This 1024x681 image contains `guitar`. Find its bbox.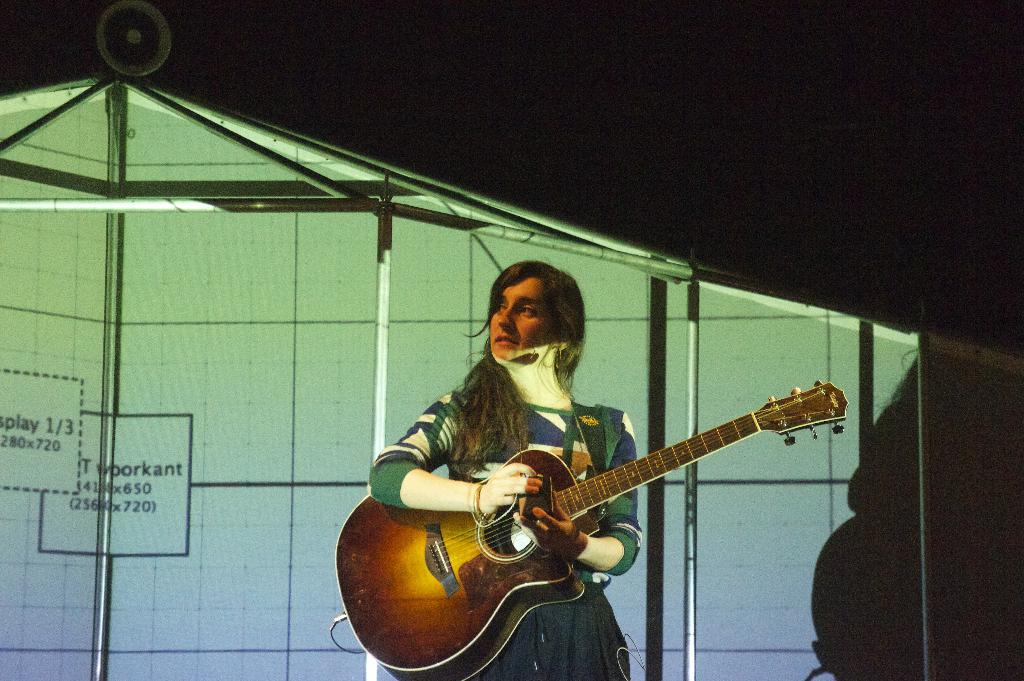
358,383,842,665.
